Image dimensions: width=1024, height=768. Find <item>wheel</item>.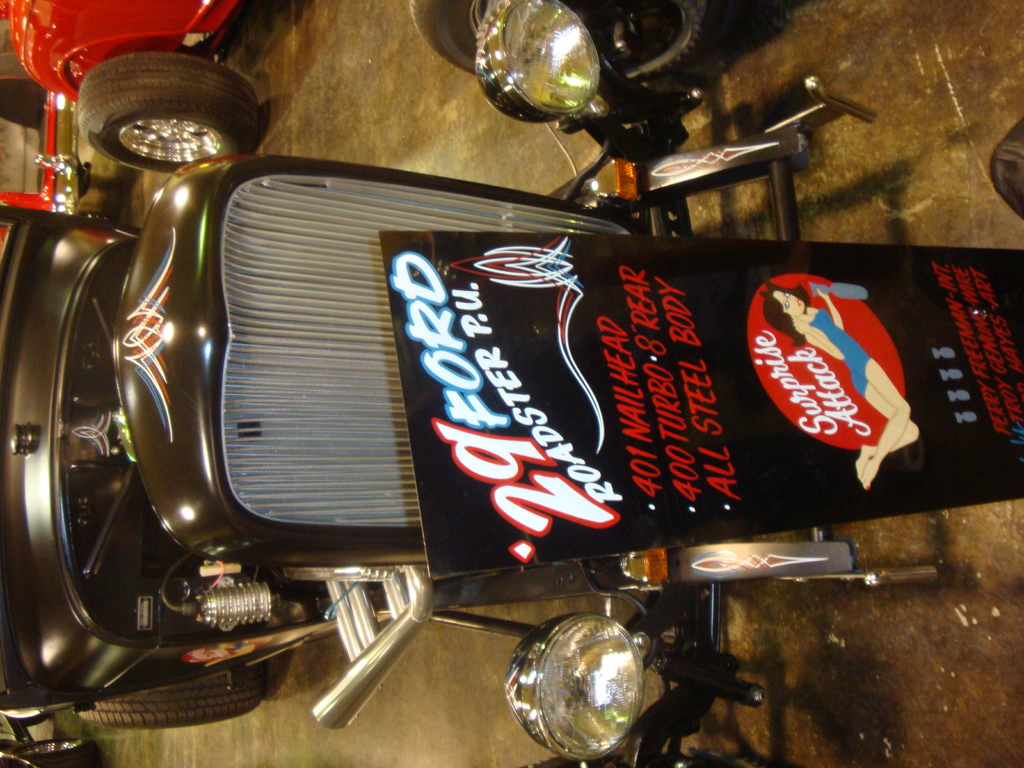
(990, 116, 1023, 217).
